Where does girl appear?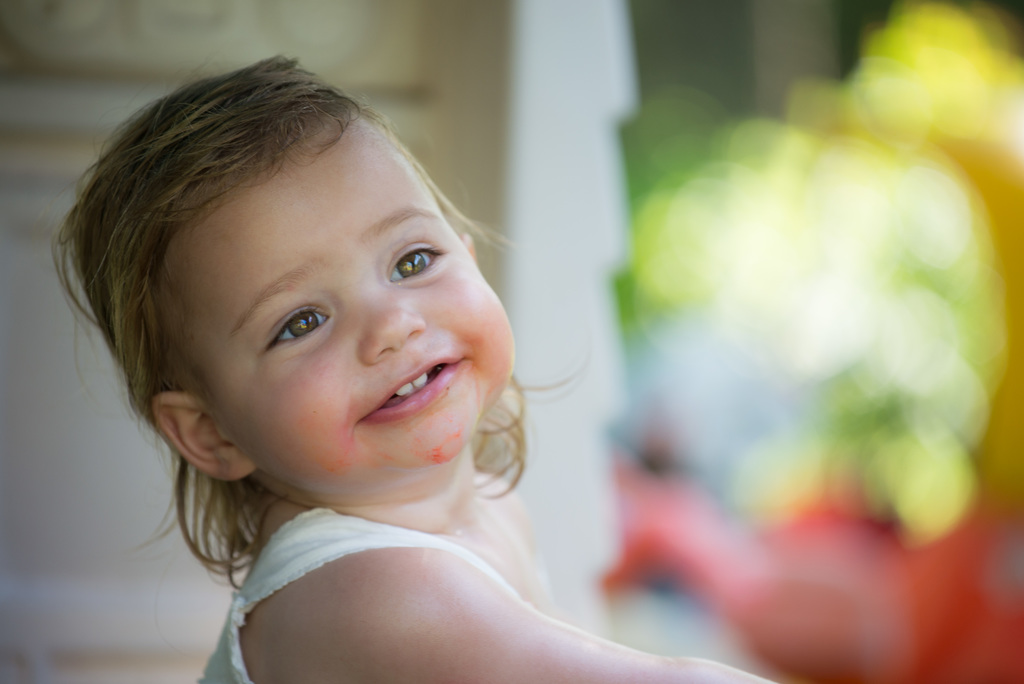
Appears at <bbox>36, 44, 780, 683</bbox>.
